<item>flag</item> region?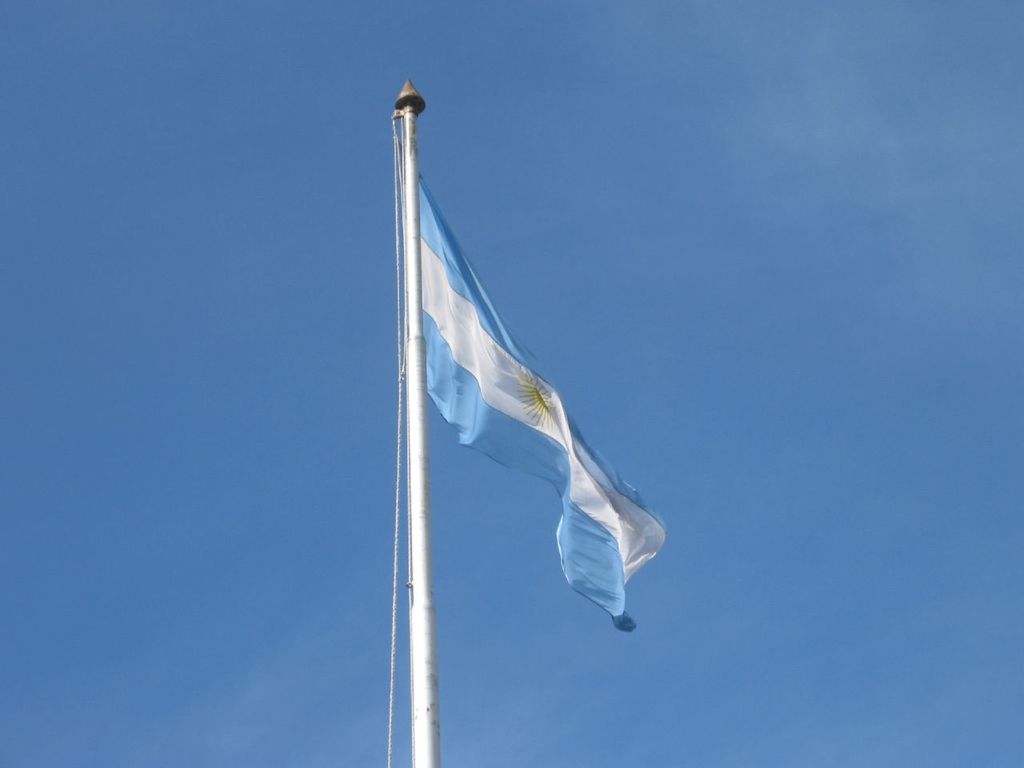
region(377, 116, 661, 622)
